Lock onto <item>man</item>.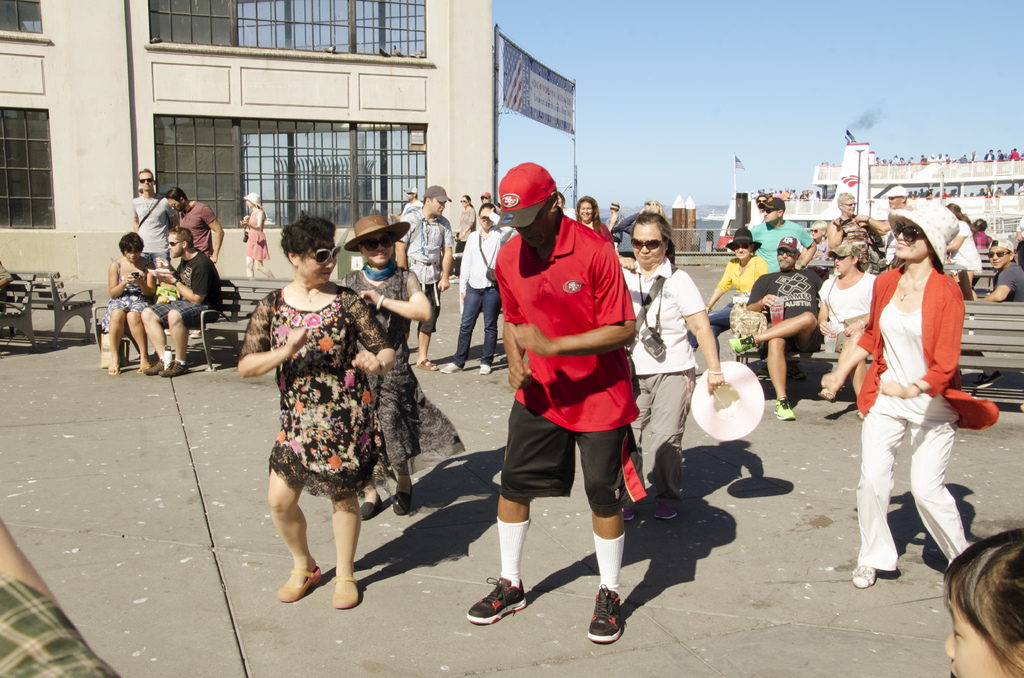
Locked: Rect(403, 187, 420, 211).
